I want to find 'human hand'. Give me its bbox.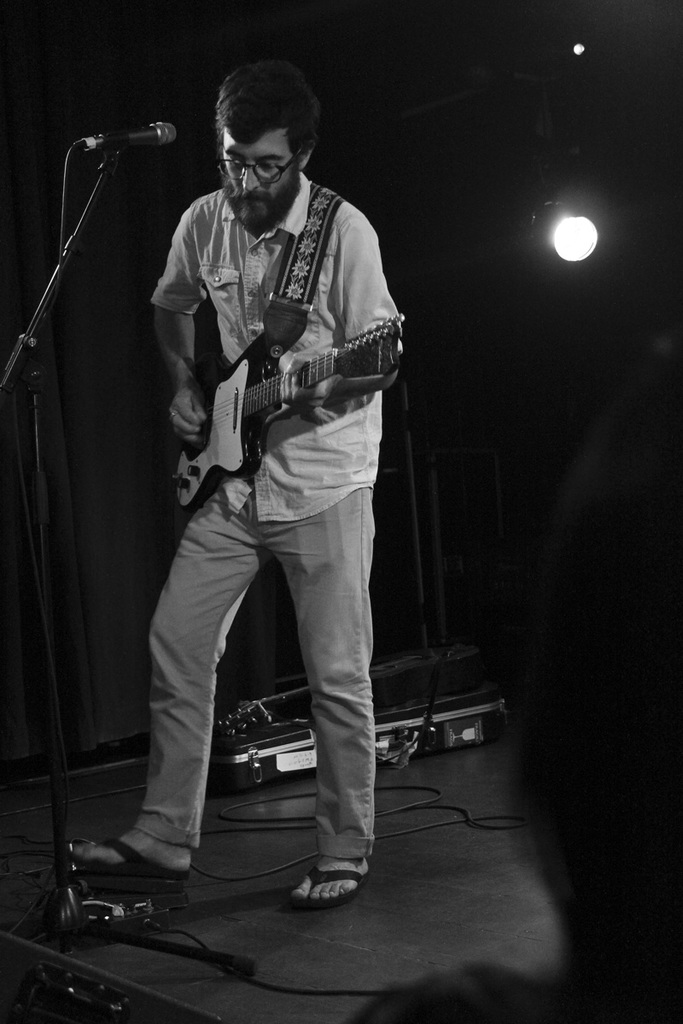
bbox(154, 368, 223, 448).
